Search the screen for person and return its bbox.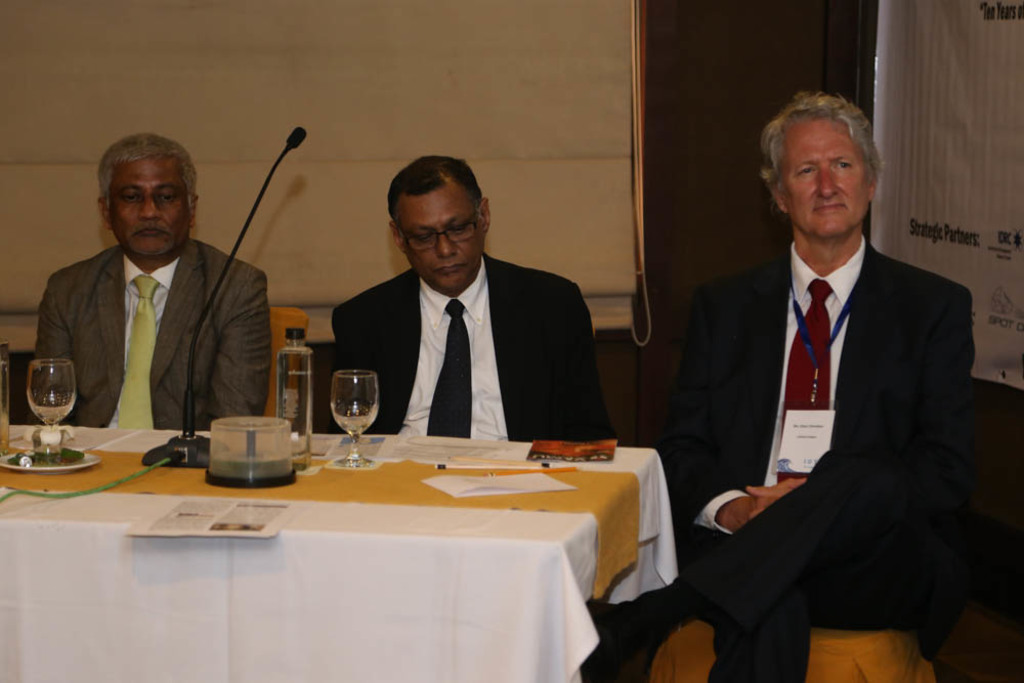
Found: left=34, top=115, right=268, bottom=490.
